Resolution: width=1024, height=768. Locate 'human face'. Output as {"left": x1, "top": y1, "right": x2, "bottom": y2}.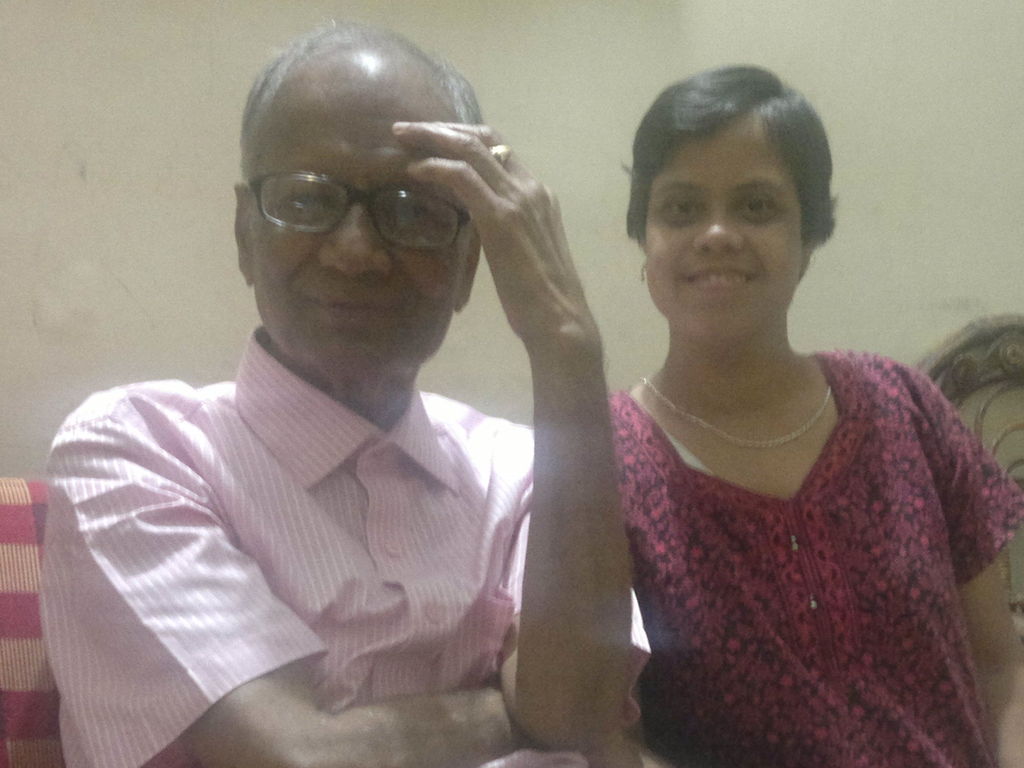
{"left": 637, "top": 121, "right": 804, "bottom": 352}.
